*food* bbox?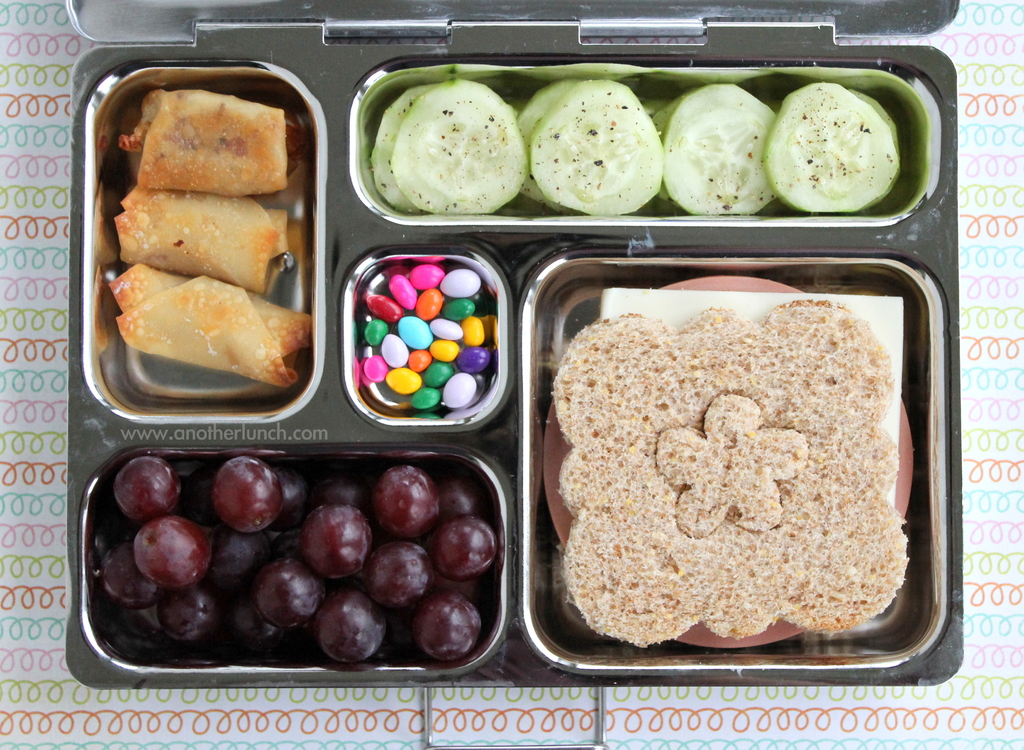
bbox(108, 188, 291, 289)
